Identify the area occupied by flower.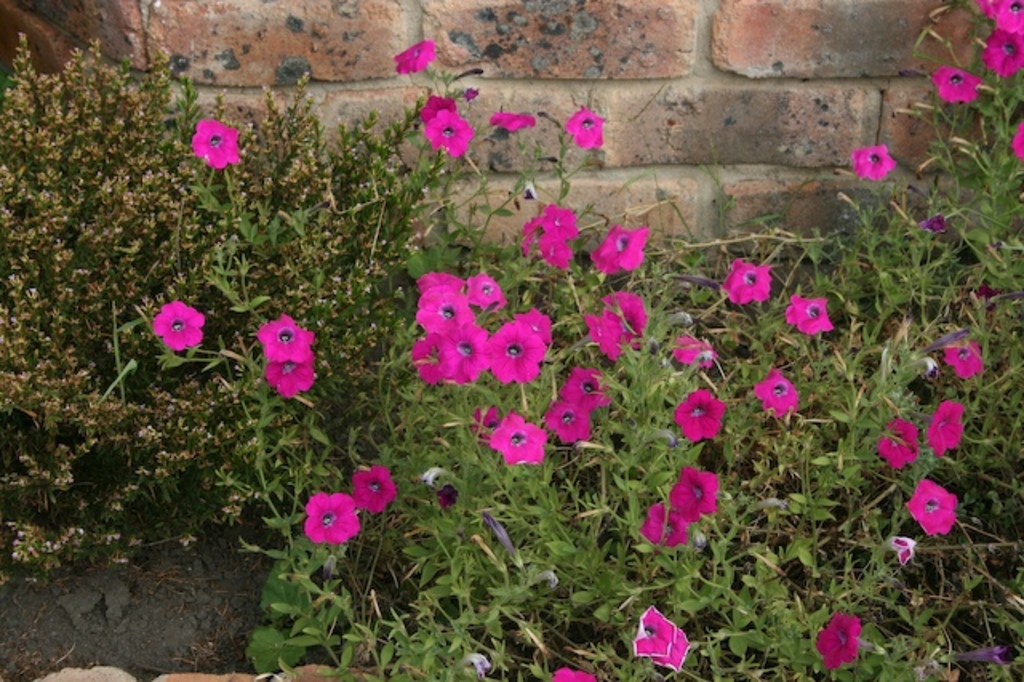
Area: rect(930, 400, 968, 450).
